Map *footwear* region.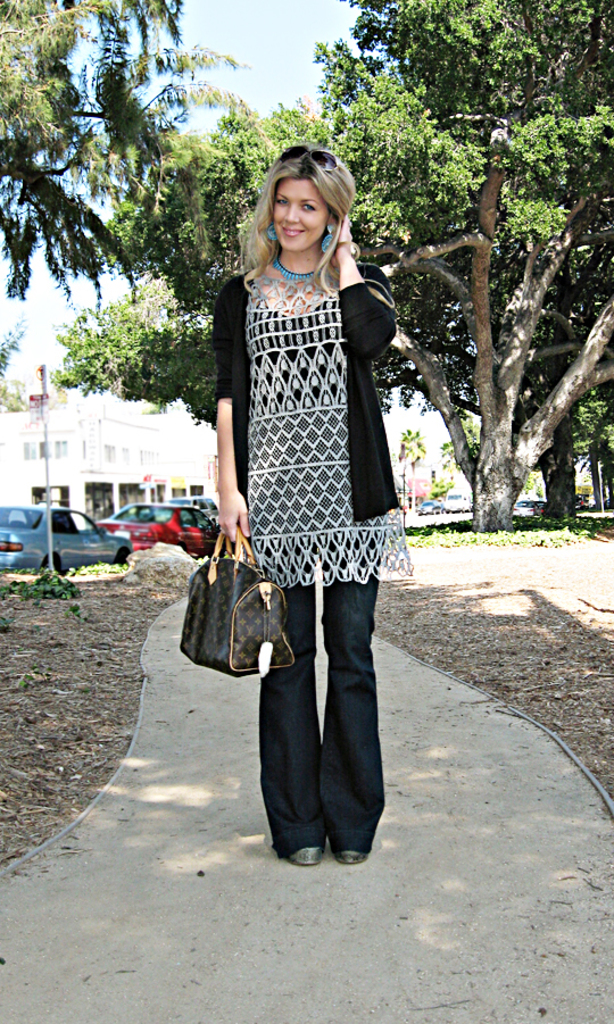
Mapped to <bbox>280, 846, 323, 865</bbox>.
